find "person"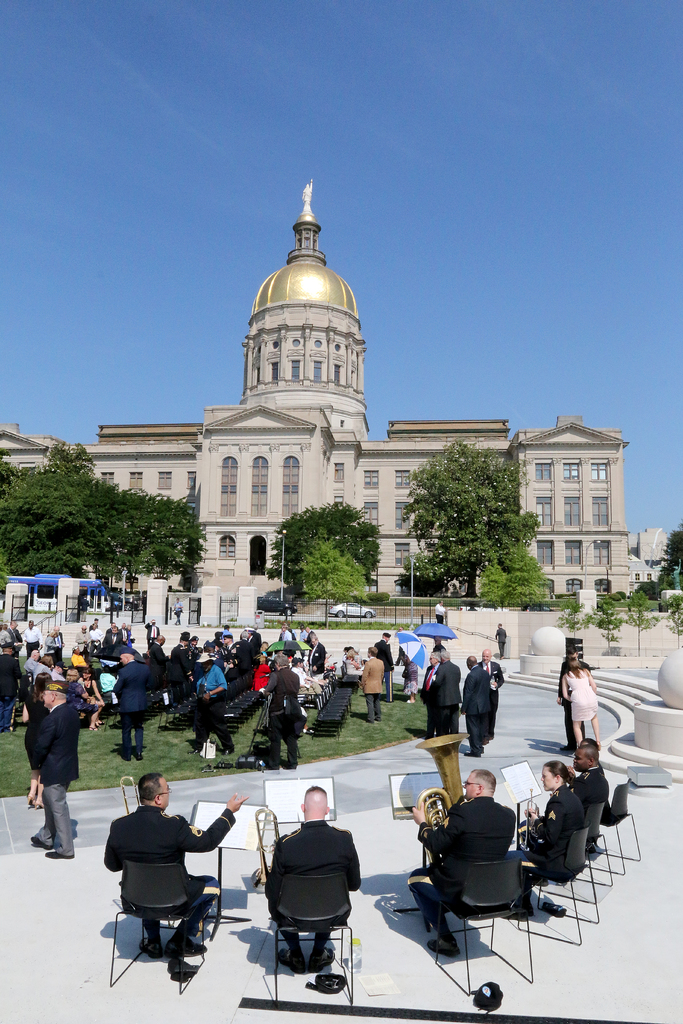
<region>435, 641, 470, 752</region>
